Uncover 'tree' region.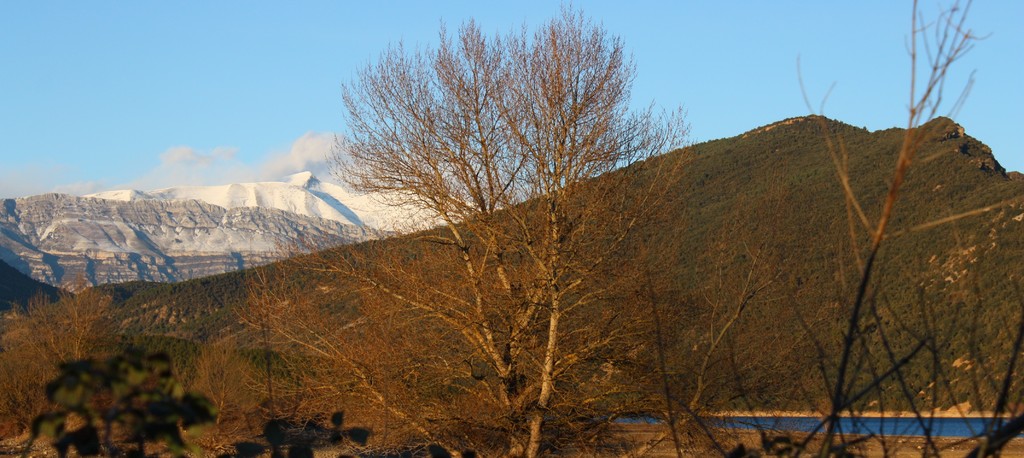
Uncovered: bbox=[0, 272, 117, 438].
